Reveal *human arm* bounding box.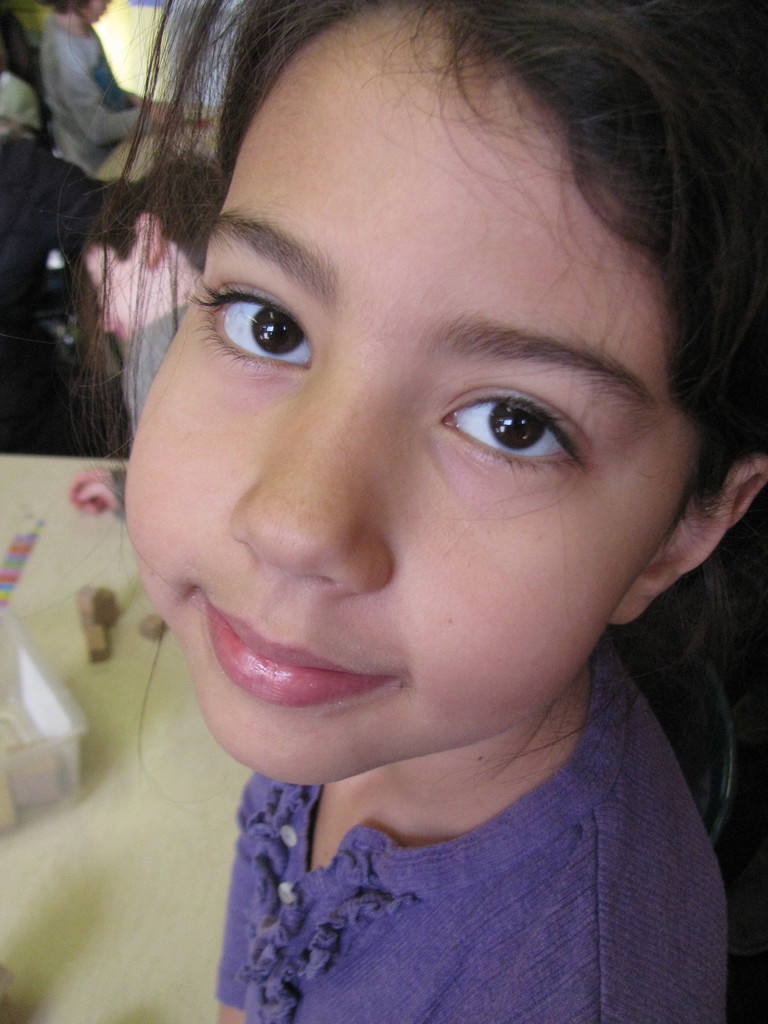
Revealed: <region>214, 858, 252, 1023</region>.
